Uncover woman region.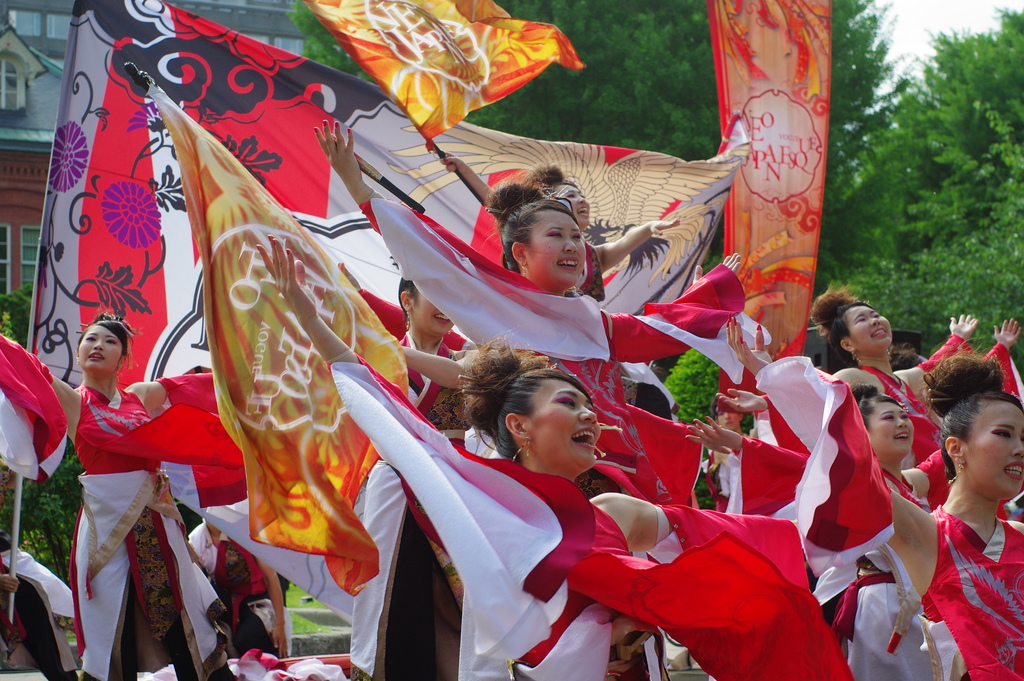
Uncovered: x1=304 y1=115 x2=744 y2=513.
